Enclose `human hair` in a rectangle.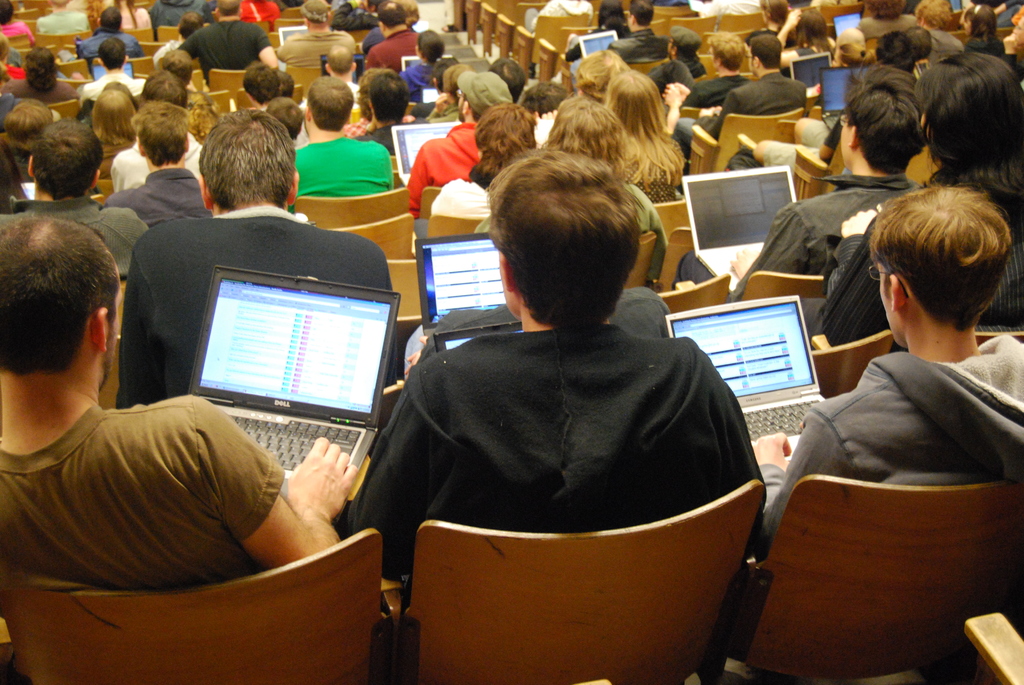
{"left": 848, "top": 62, "right": 924, "bottom": 176}.
